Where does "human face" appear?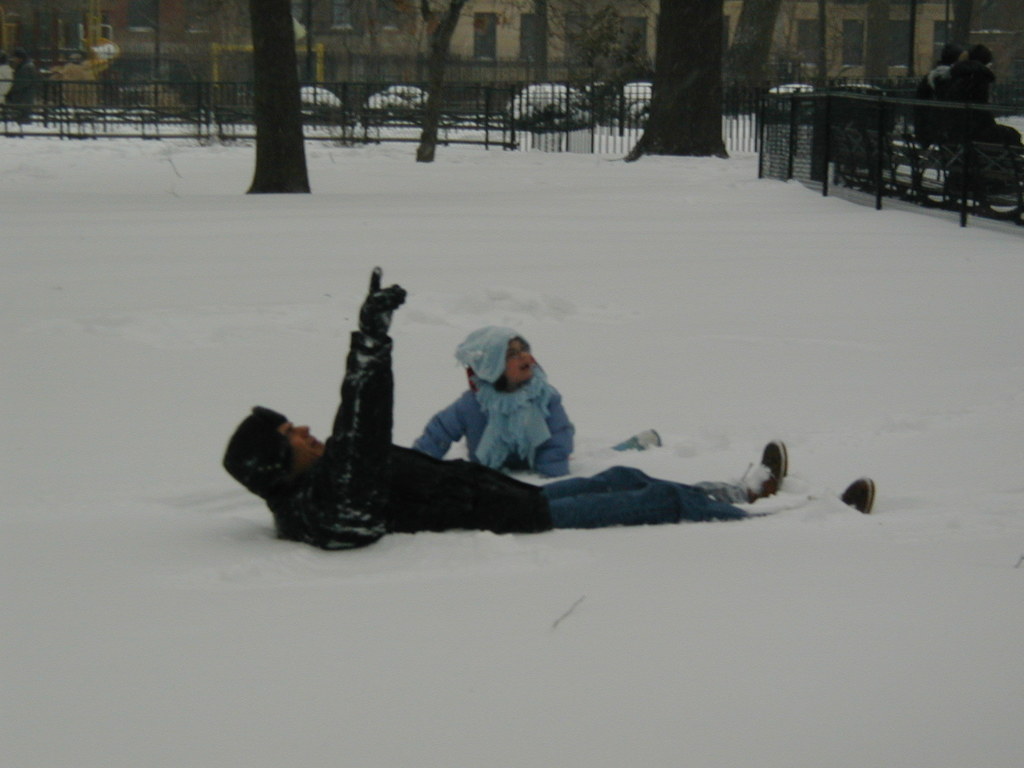
Appears at left=277, top=413, right=324, bottom=471.
